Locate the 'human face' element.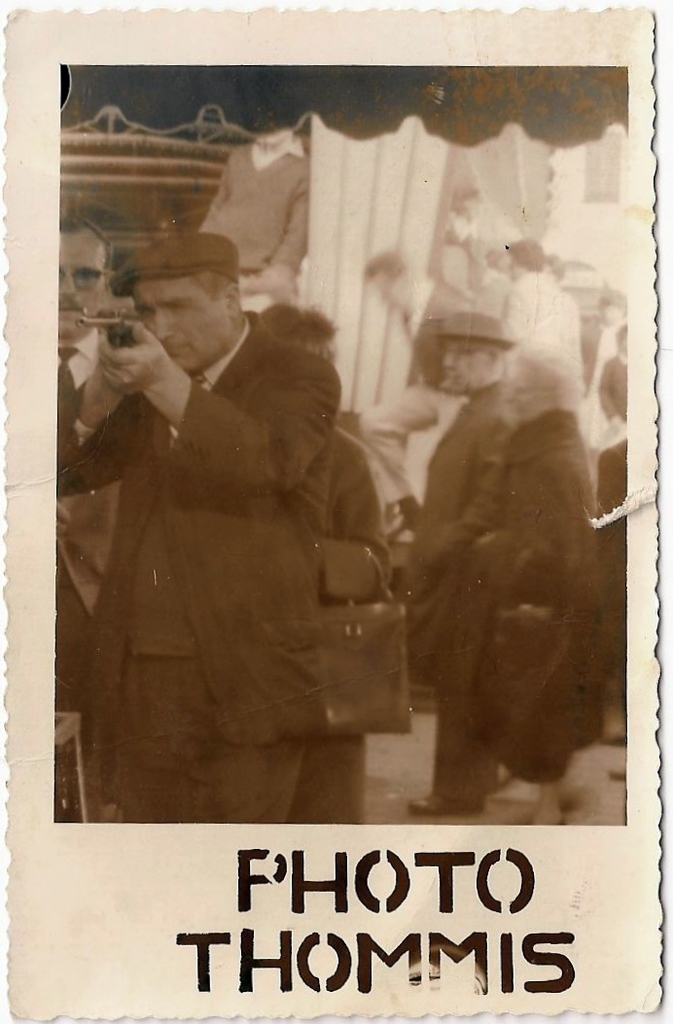
Element bbox: (47,216,105,329).
